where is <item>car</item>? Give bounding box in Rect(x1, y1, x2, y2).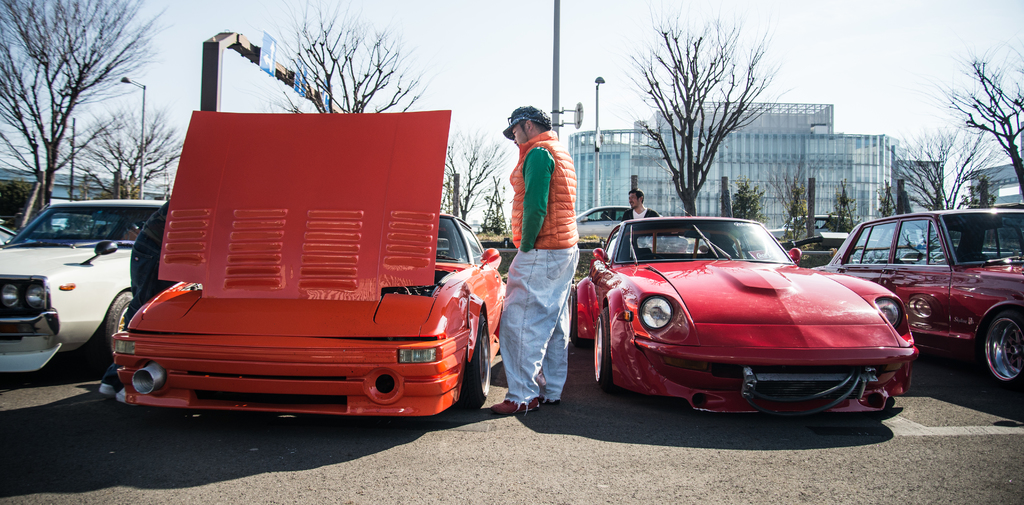
Rect(815, 202, 1023, 394).
